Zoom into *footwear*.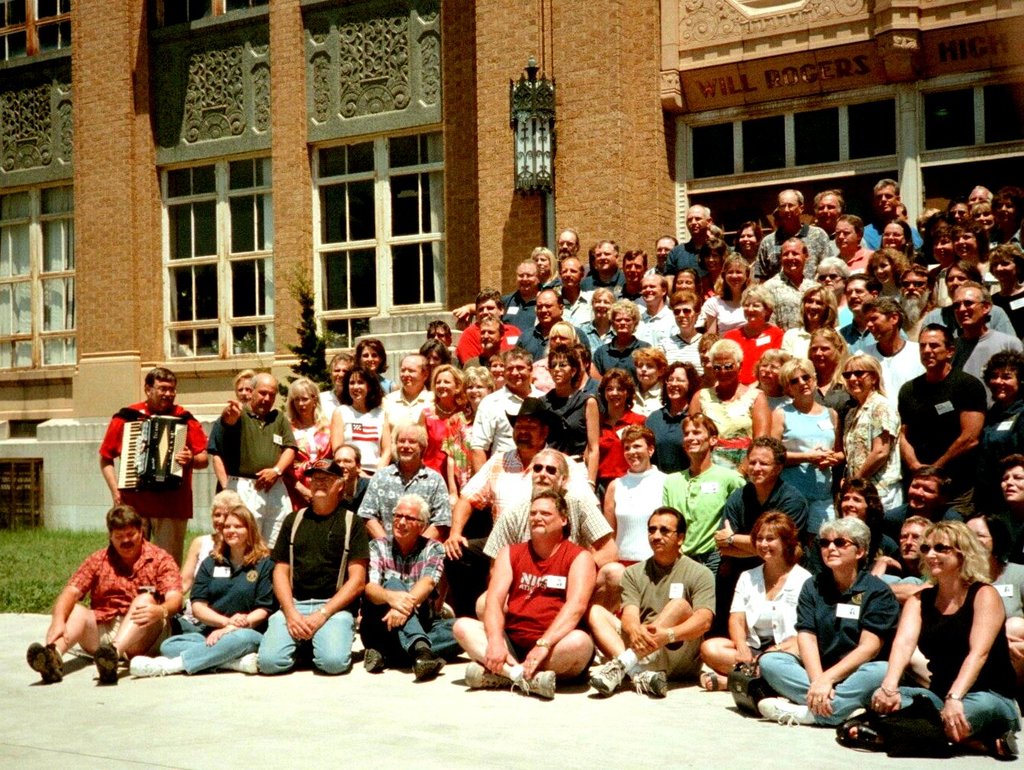
Zoom target: bbox=[503, 665, 559, 703].
